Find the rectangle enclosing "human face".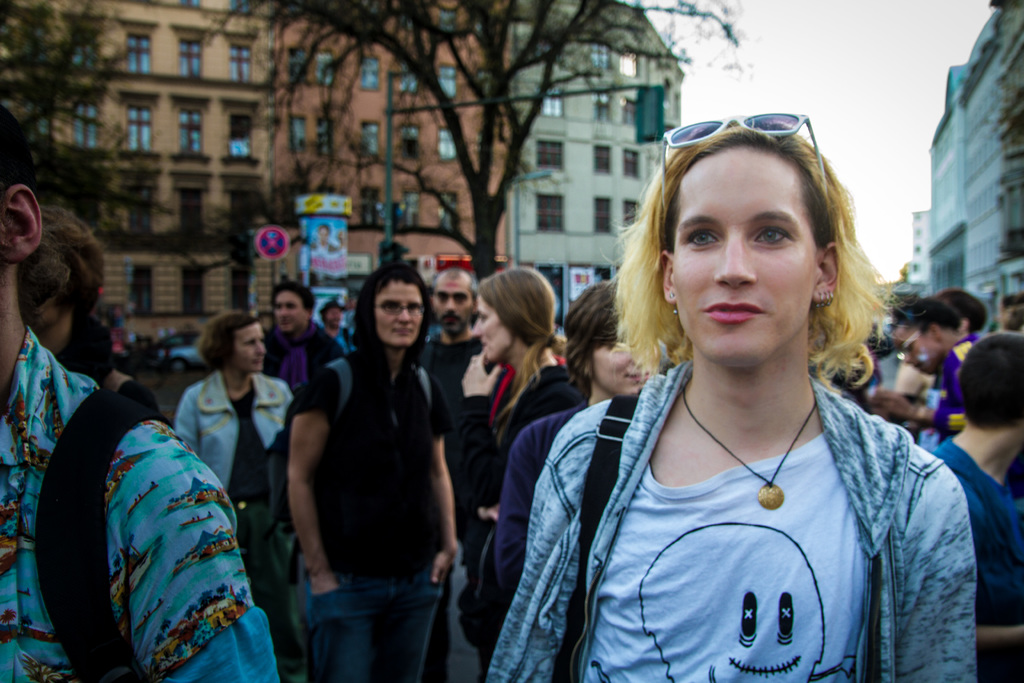
l=372, t=281, r=424, b=352.
